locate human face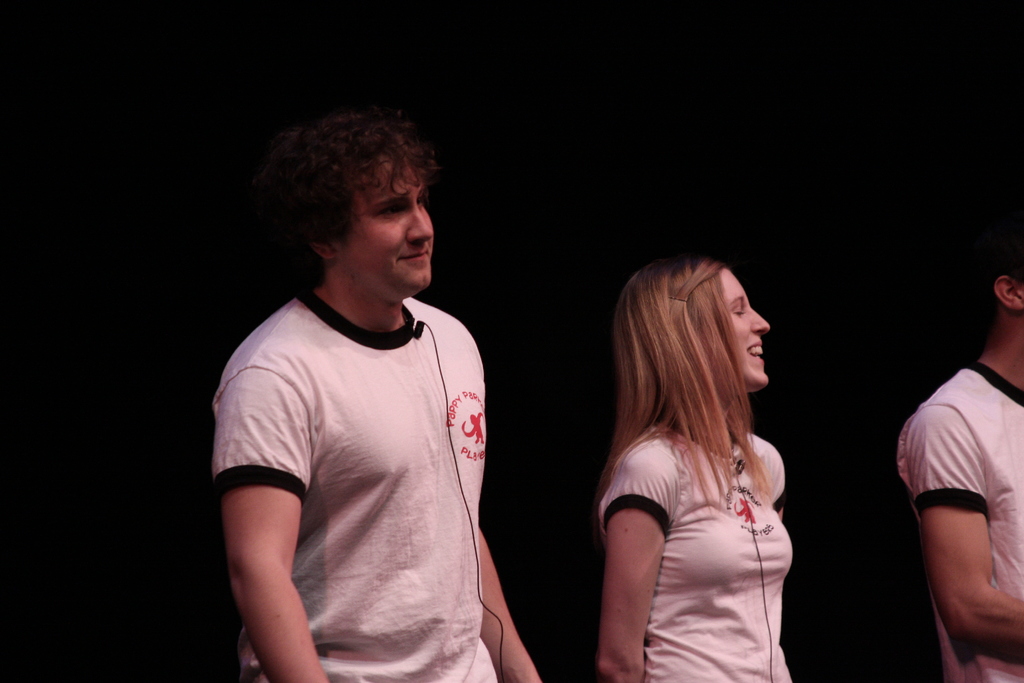
bbox(722, 267, 769, 384)
